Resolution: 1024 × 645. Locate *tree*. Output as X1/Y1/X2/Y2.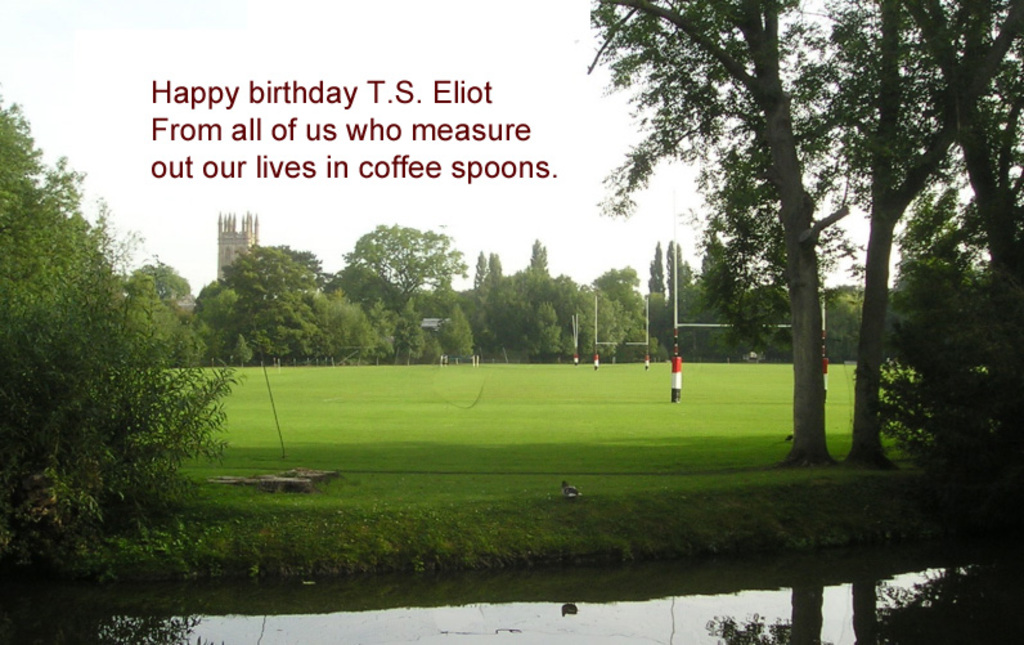
0/81/239/618.
